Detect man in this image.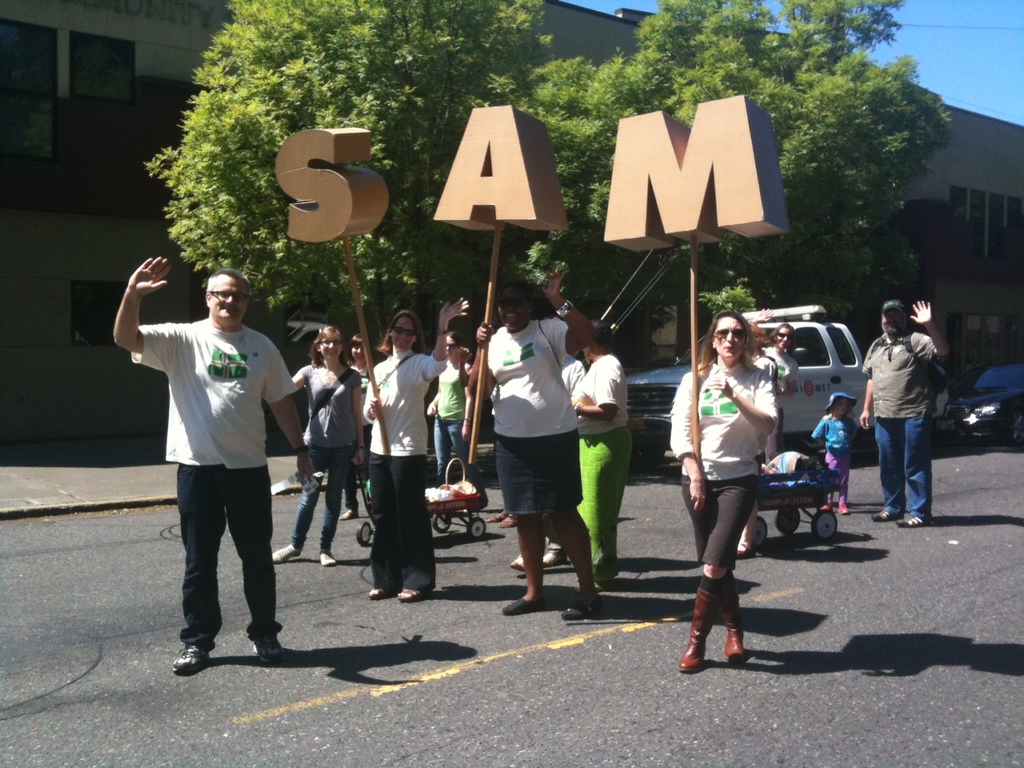
Detection: bbox(861, 294, 957, 527).
